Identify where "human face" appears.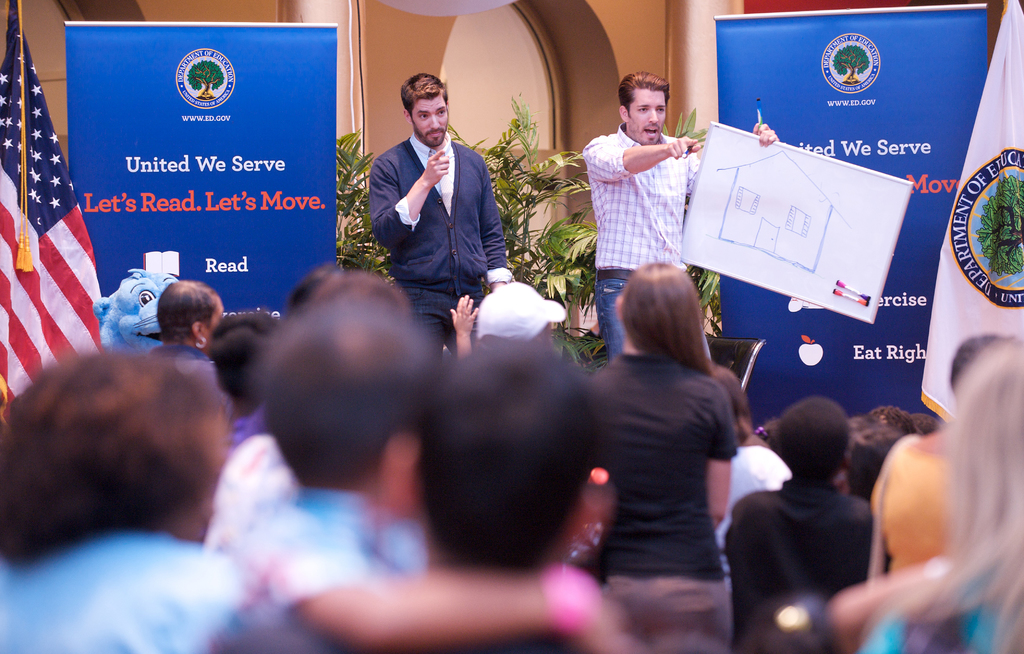
Appears at box=[412, 97, 449, 146].
